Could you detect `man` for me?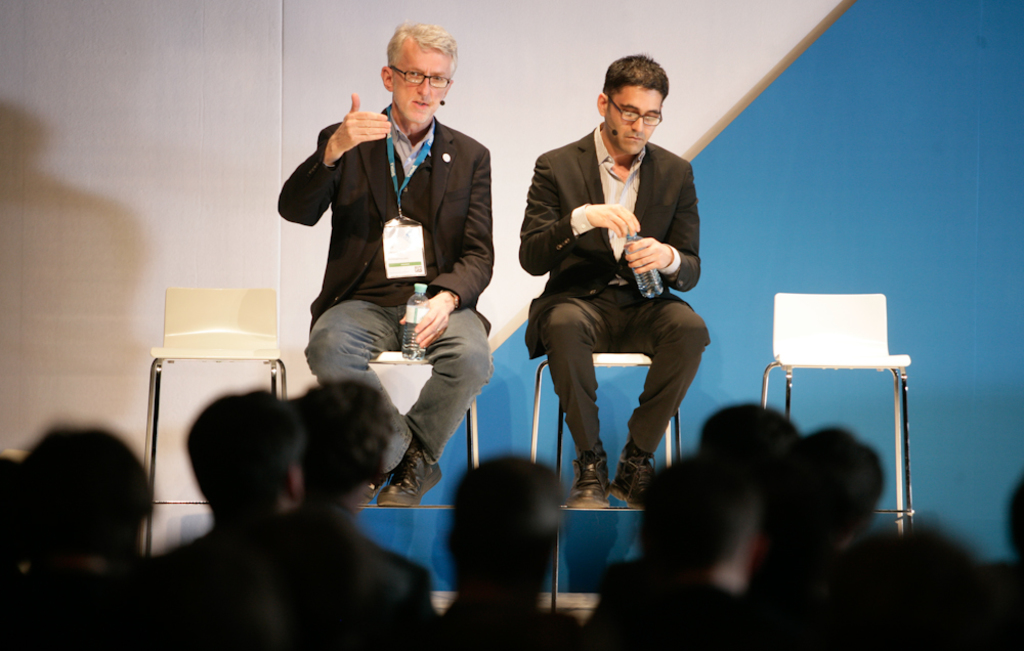
Detection result: rect(728, 421, 877, 650).
